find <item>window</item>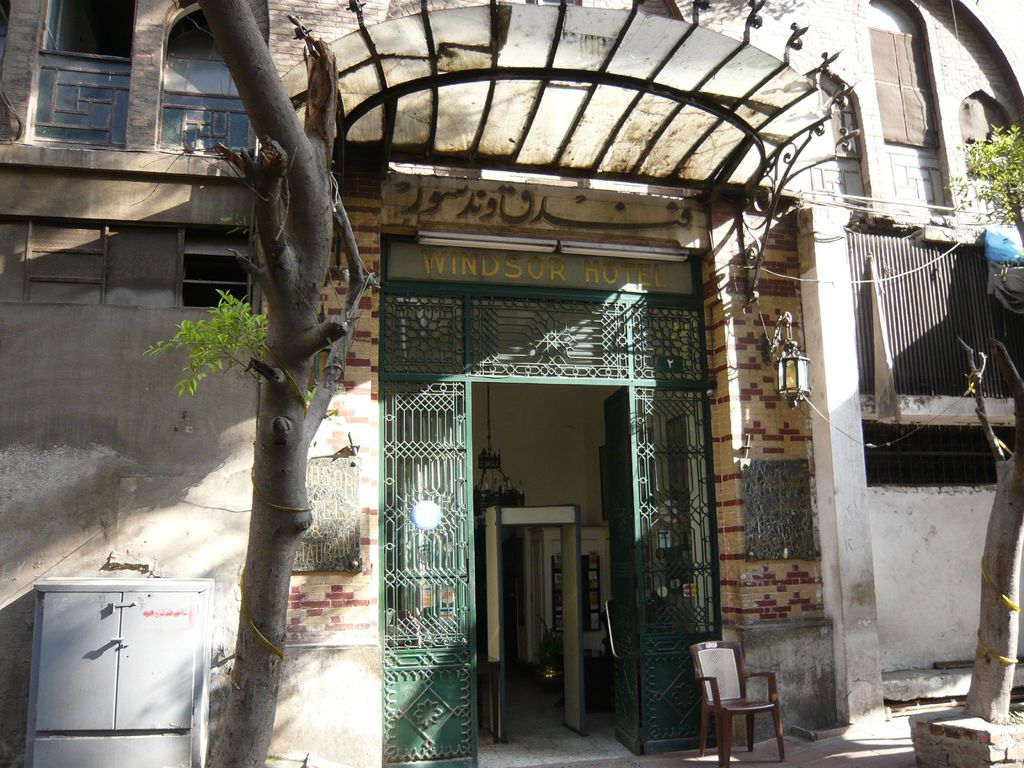
(179,220,251,315)
